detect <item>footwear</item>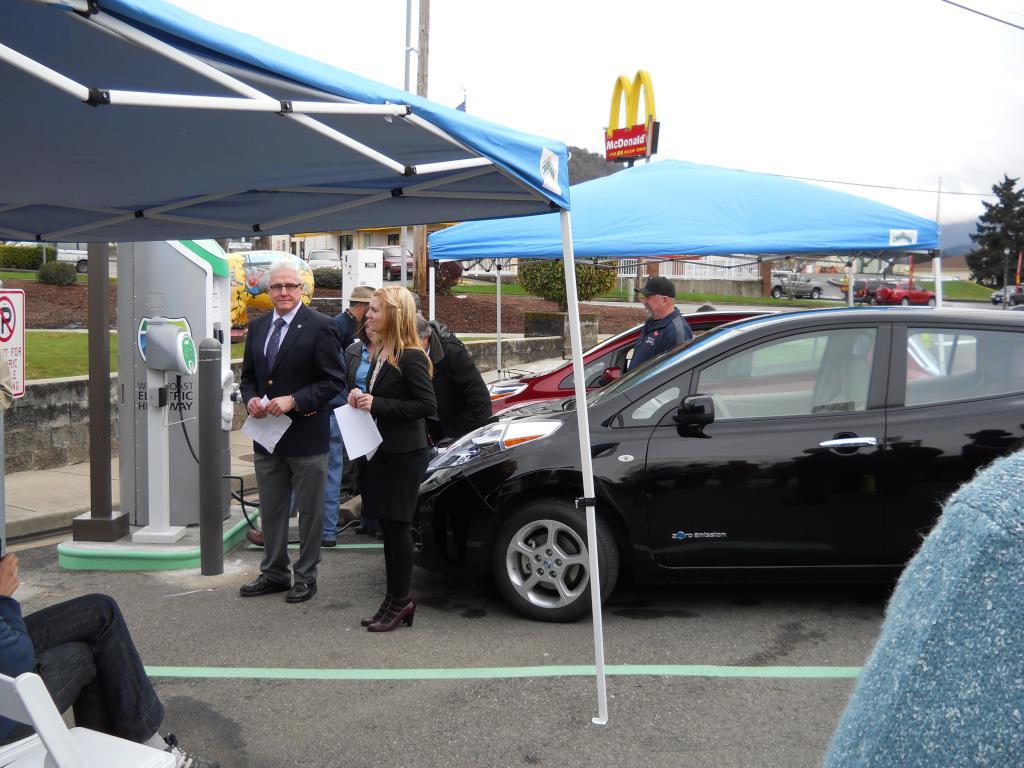
select_region(286, 583, 318, 602)
